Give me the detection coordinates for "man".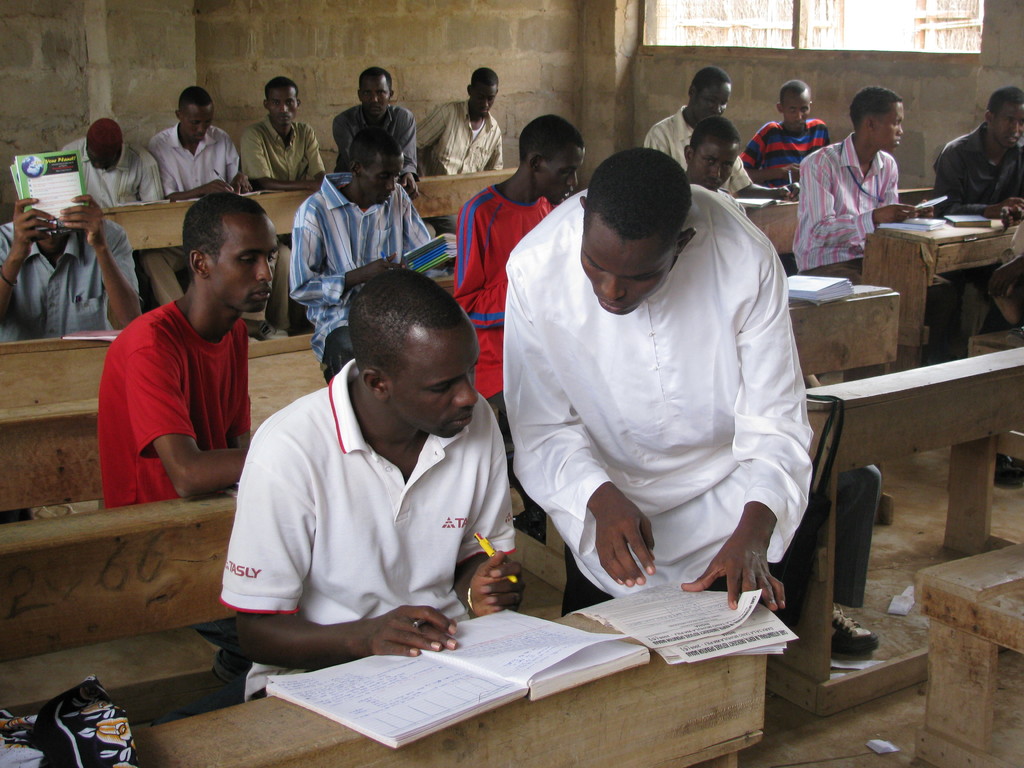
[left=456, top=110, right=589, bottom=421].
